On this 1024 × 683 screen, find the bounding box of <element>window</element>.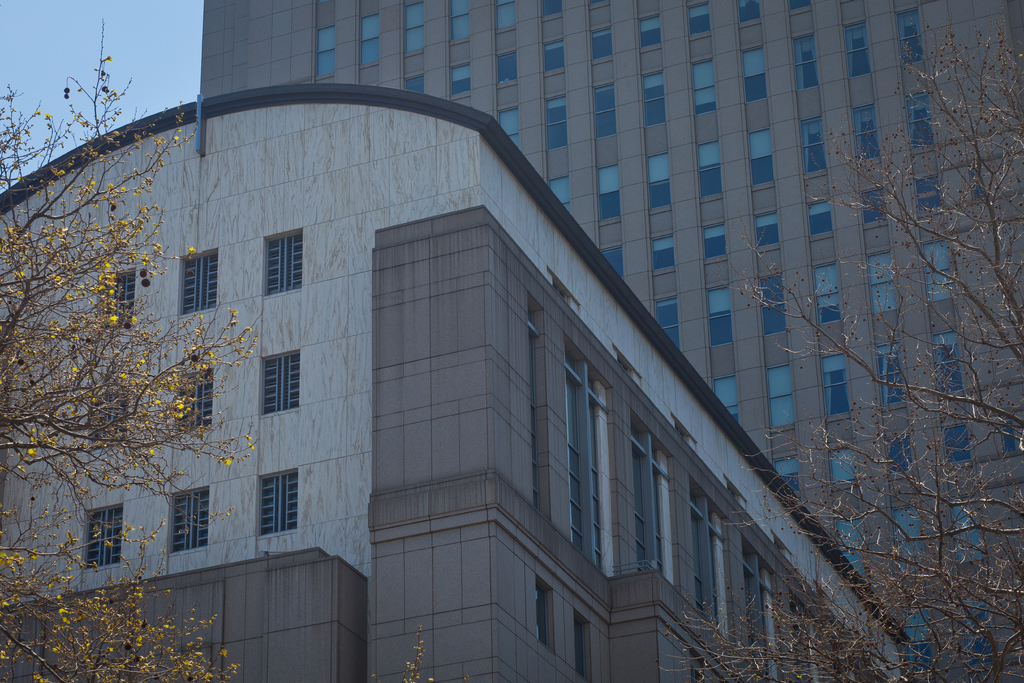
Bounding box: 258,355,301,424.
